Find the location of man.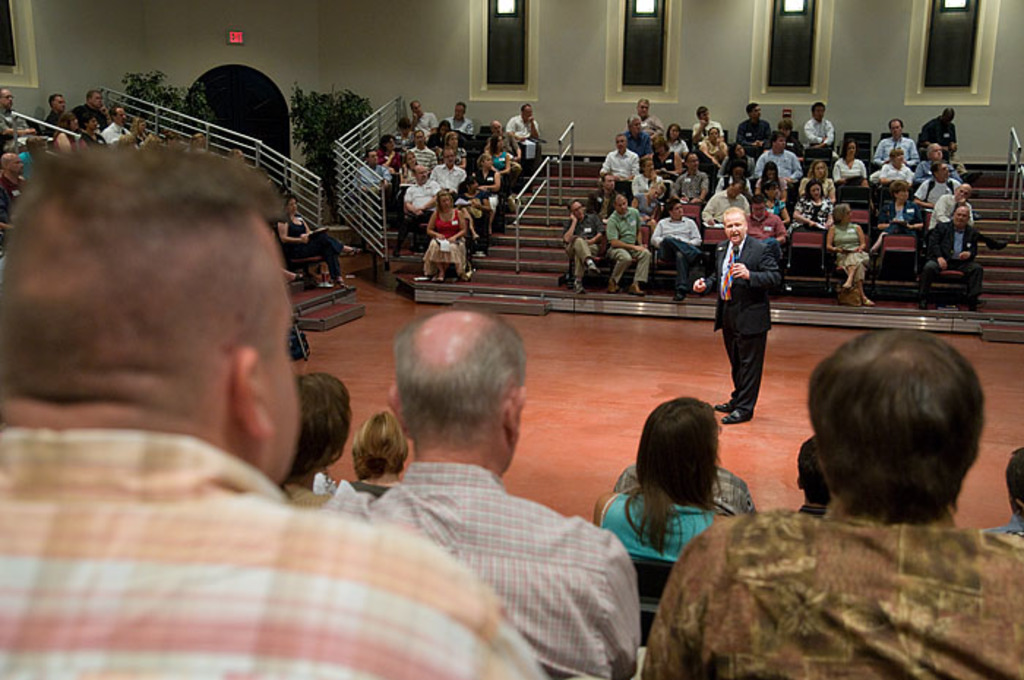
Location: pyautogui.locateOnScreen(47, 92, 66, 137).
